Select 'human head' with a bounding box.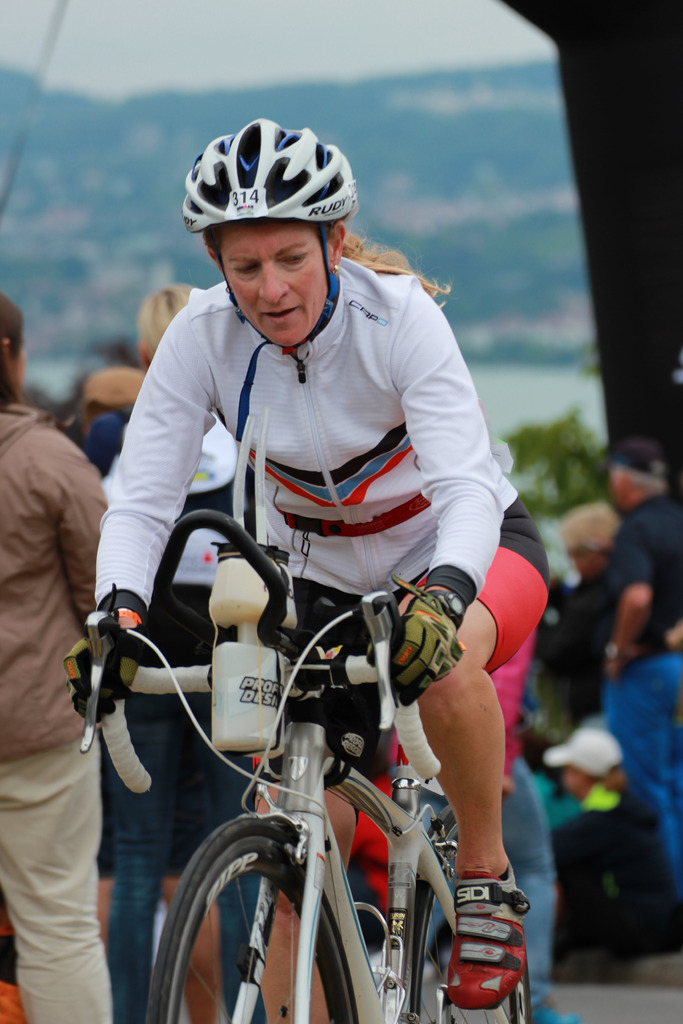
x1=181, y1=114, x2=363, y2=334.
